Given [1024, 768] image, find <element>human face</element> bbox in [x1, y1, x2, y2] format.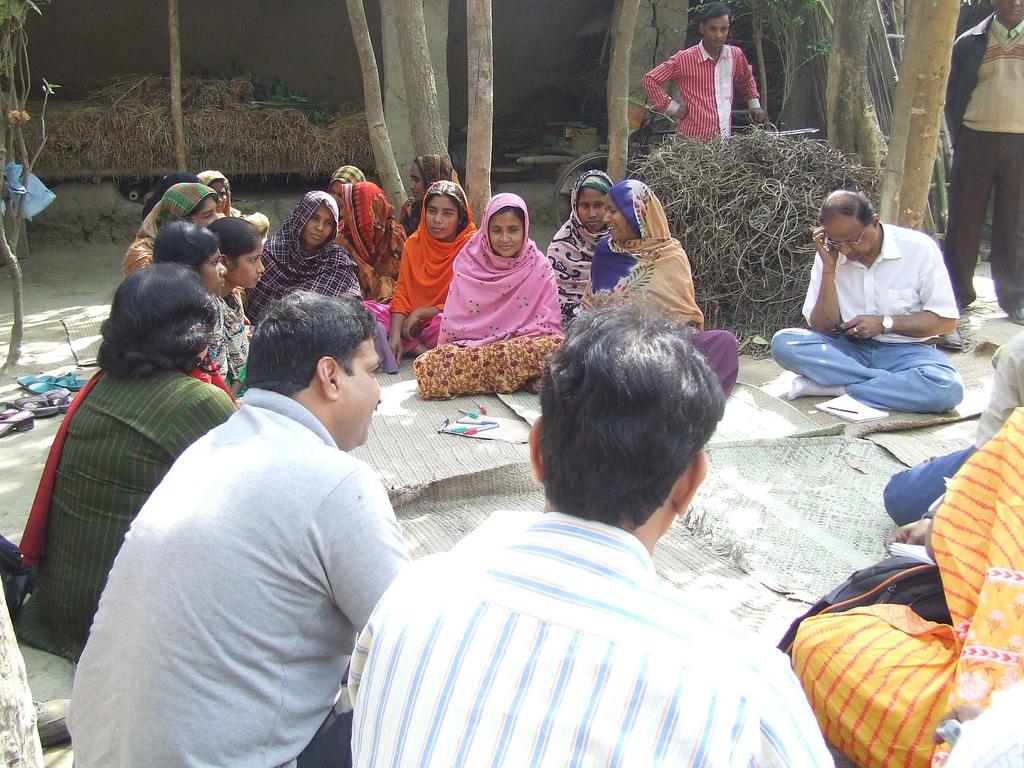
[600, 195, 633, 243].
